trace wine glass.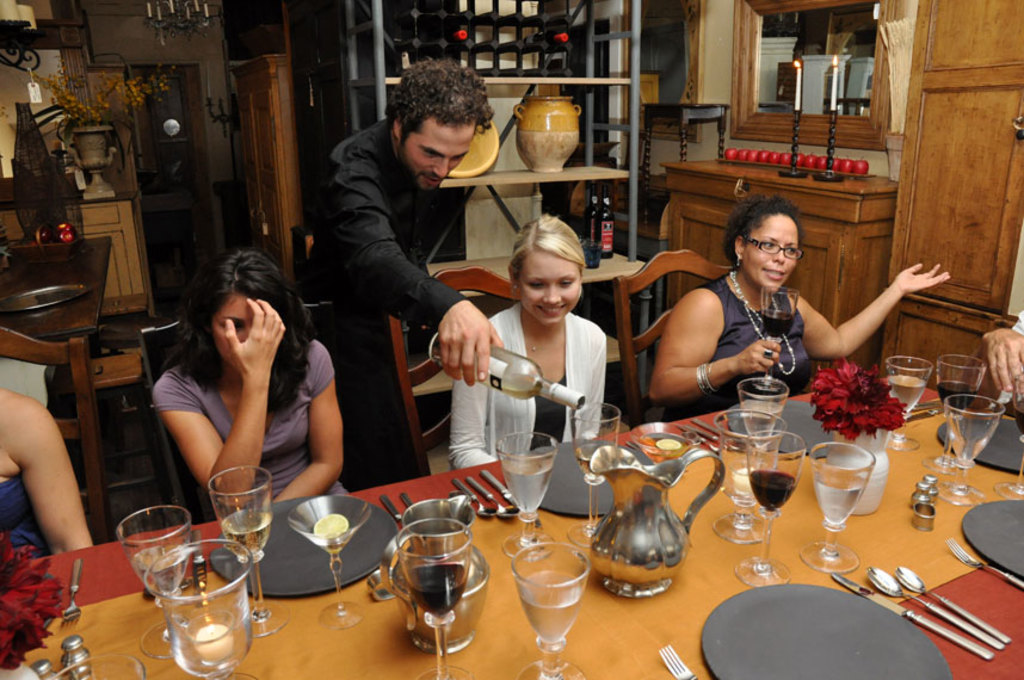
Traced to <region>292, 497, 372, 625</region>.
